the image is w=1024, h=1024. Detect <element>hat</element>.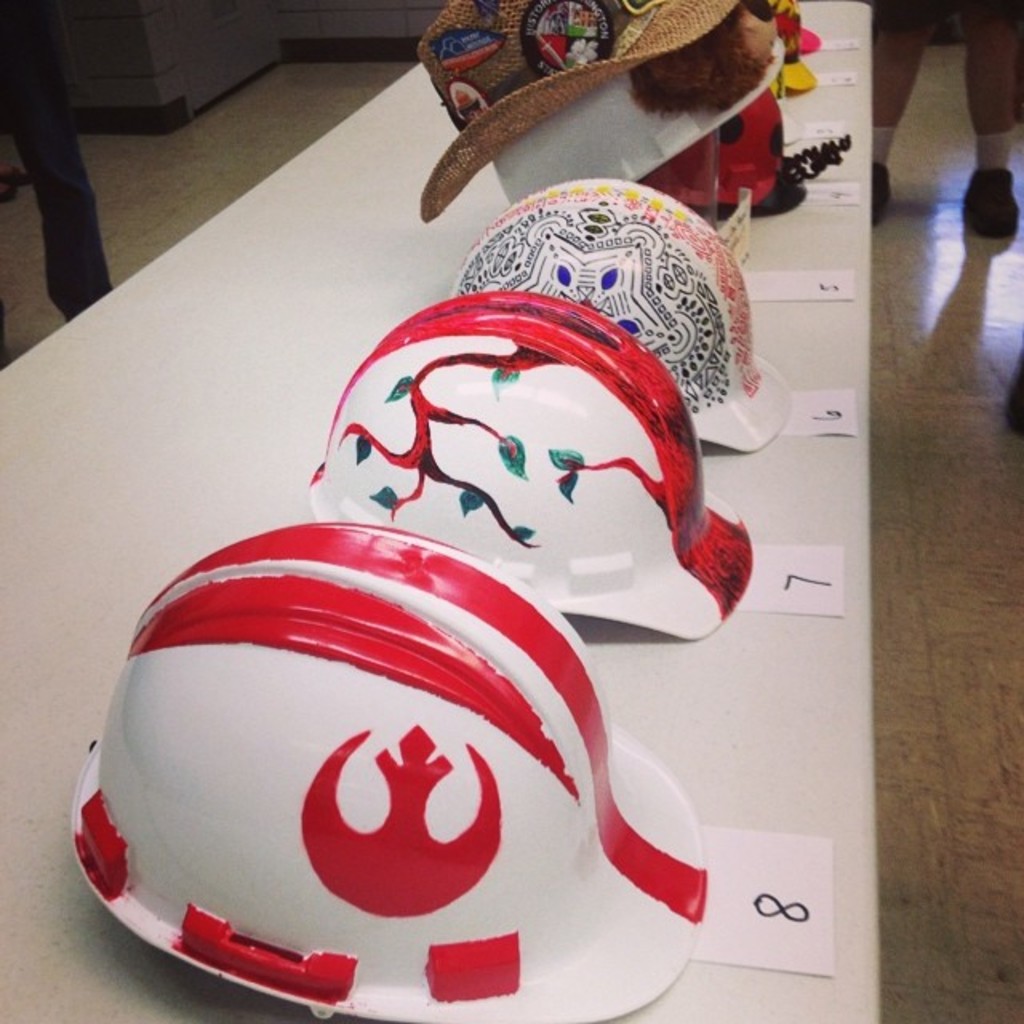
Detection: 414:0:746:218.
